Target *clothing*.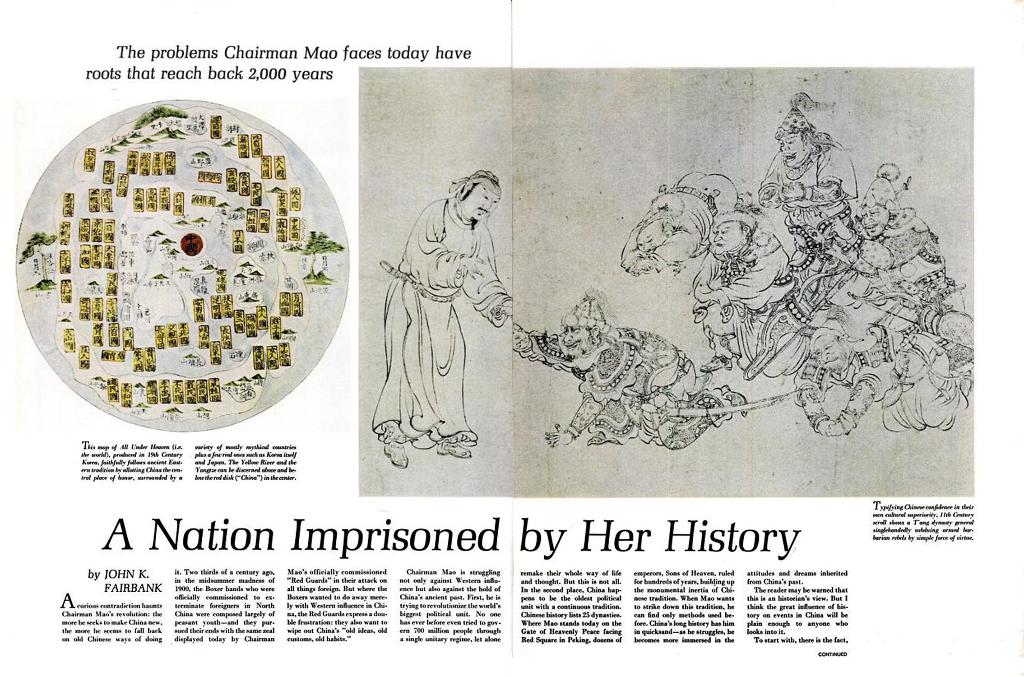
Target region: rect(532, 327, 687, 439).
